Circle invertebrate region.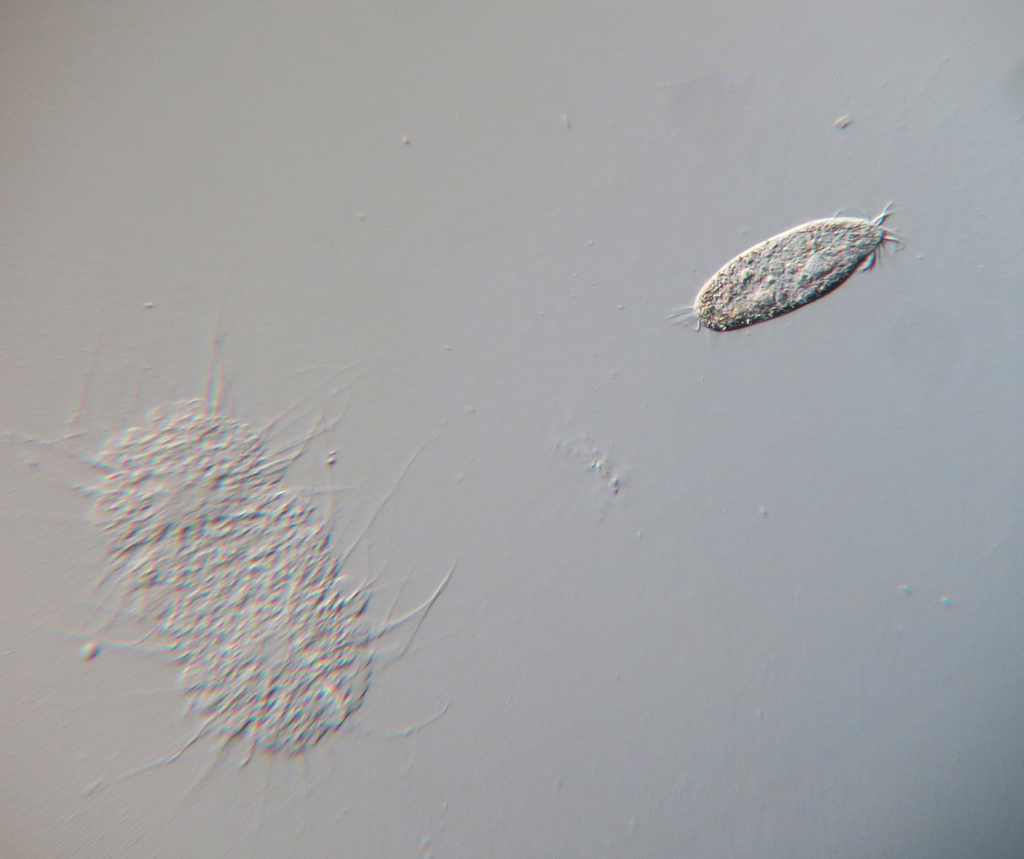
Region: bbox=(13, 338, 463, 814).
